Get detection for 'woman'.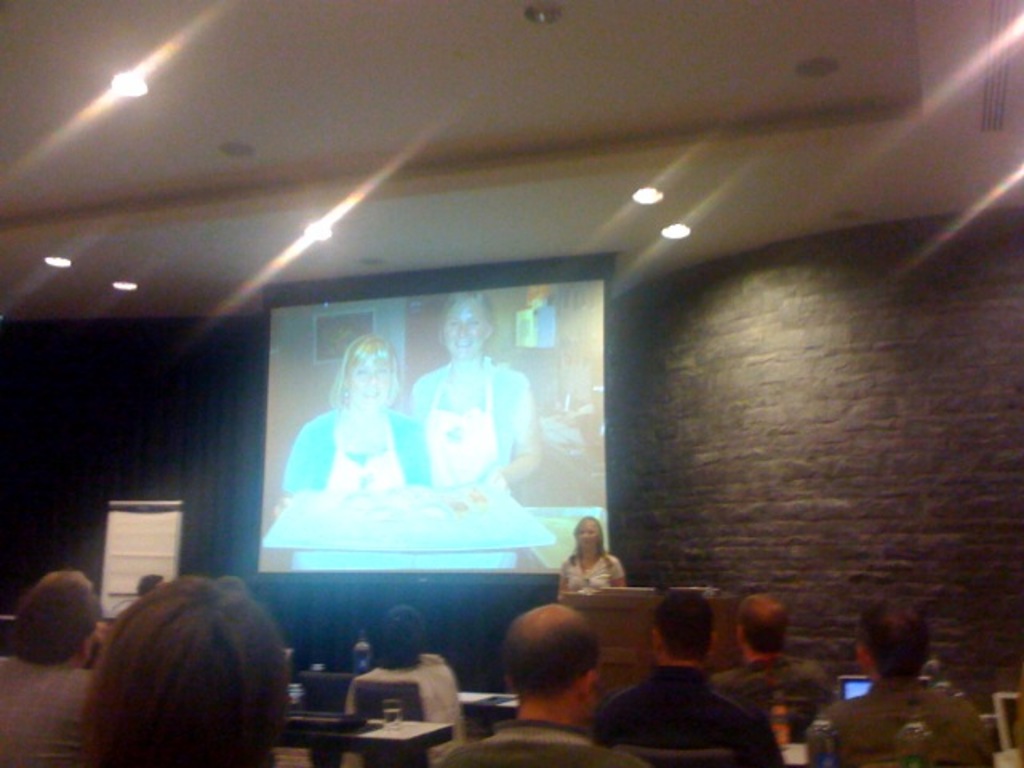
Detection: 282, 333, 430, 502.
